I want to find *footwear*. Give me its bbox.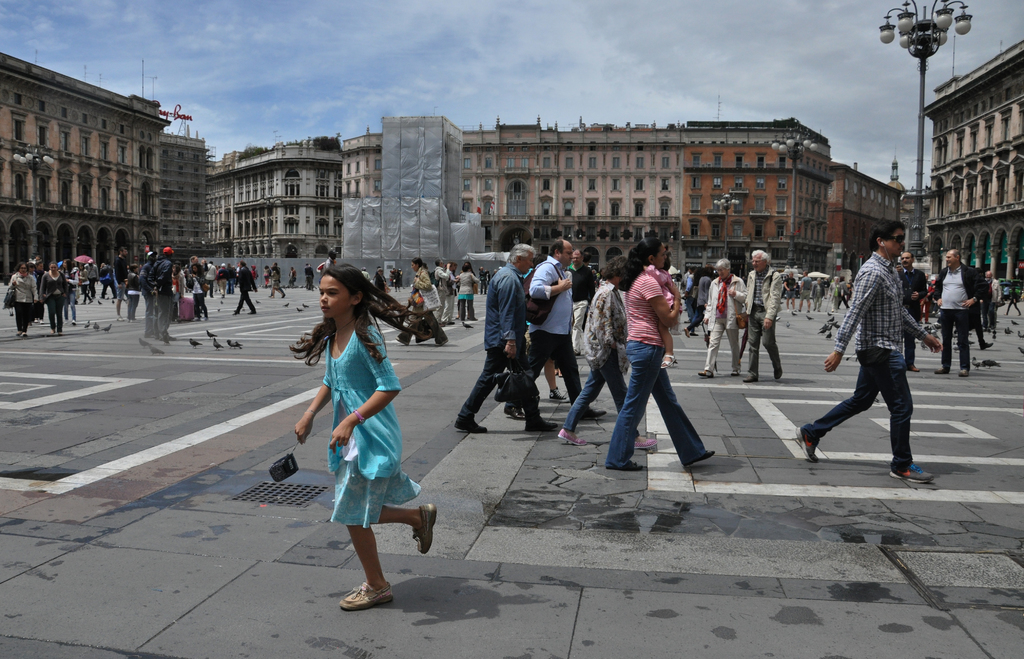
(743, 376, 758, 382).
